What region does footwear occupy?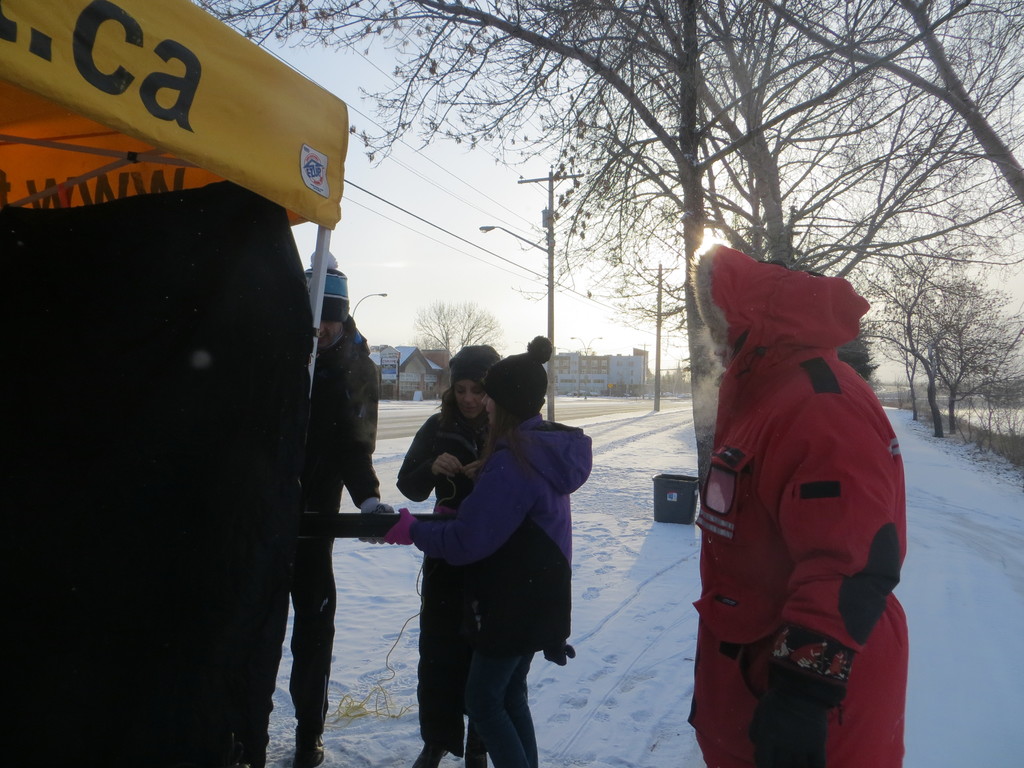
rect(465, 733, 483, 767).
